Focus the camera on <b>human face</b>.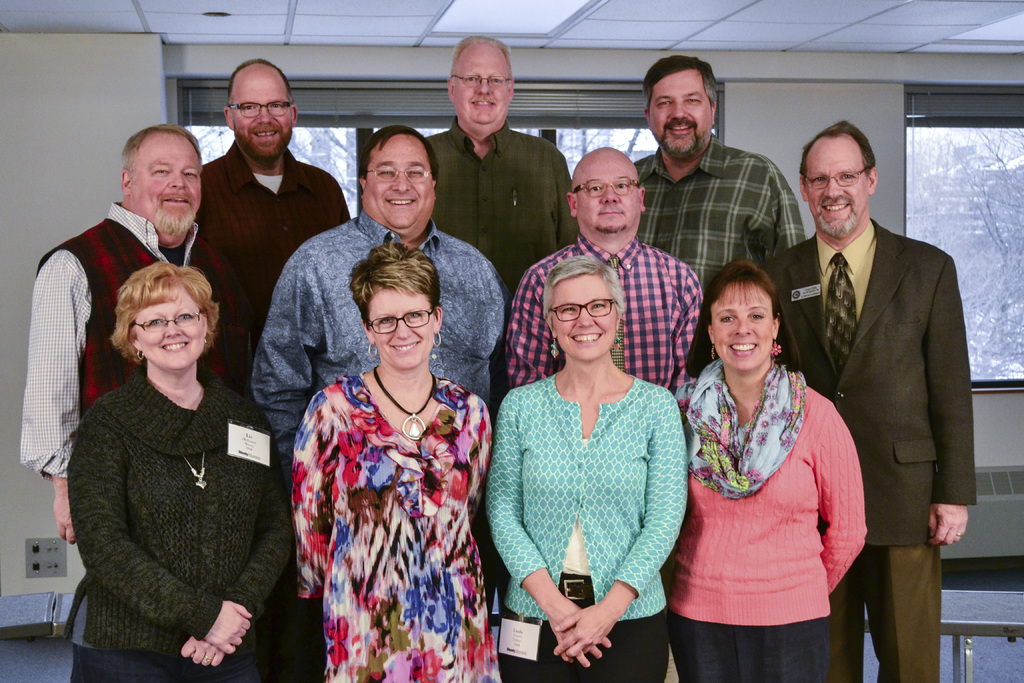
Focus region: l=368, t=138, r=431, b=229.
